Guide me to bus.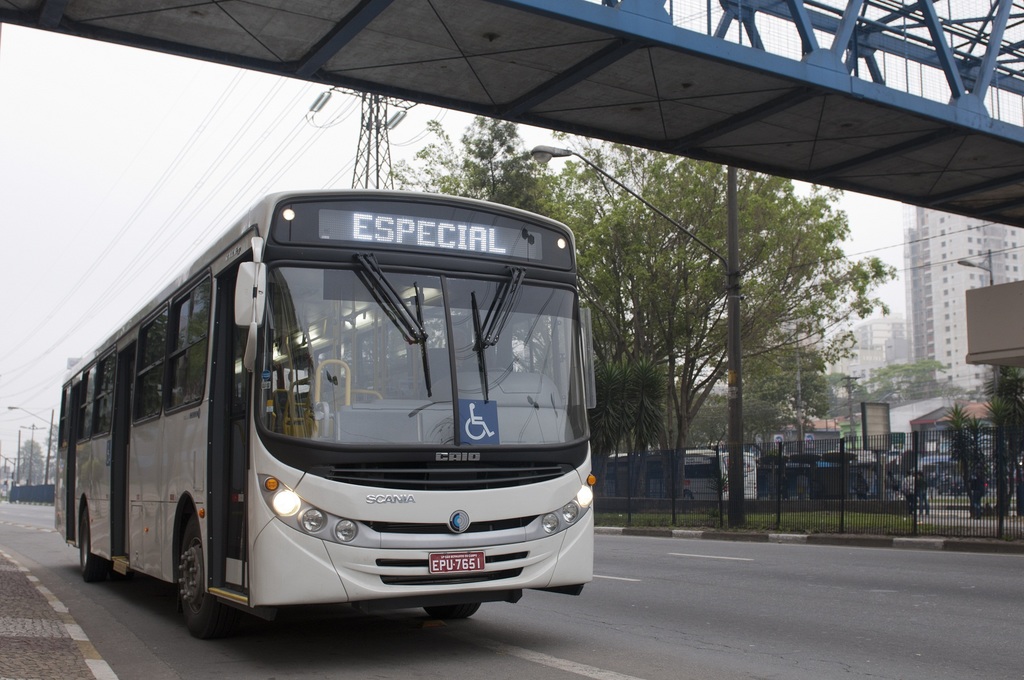
Guidance: {"x1": 600, "y1": 448, "x2": 760, "y2": 502}.
